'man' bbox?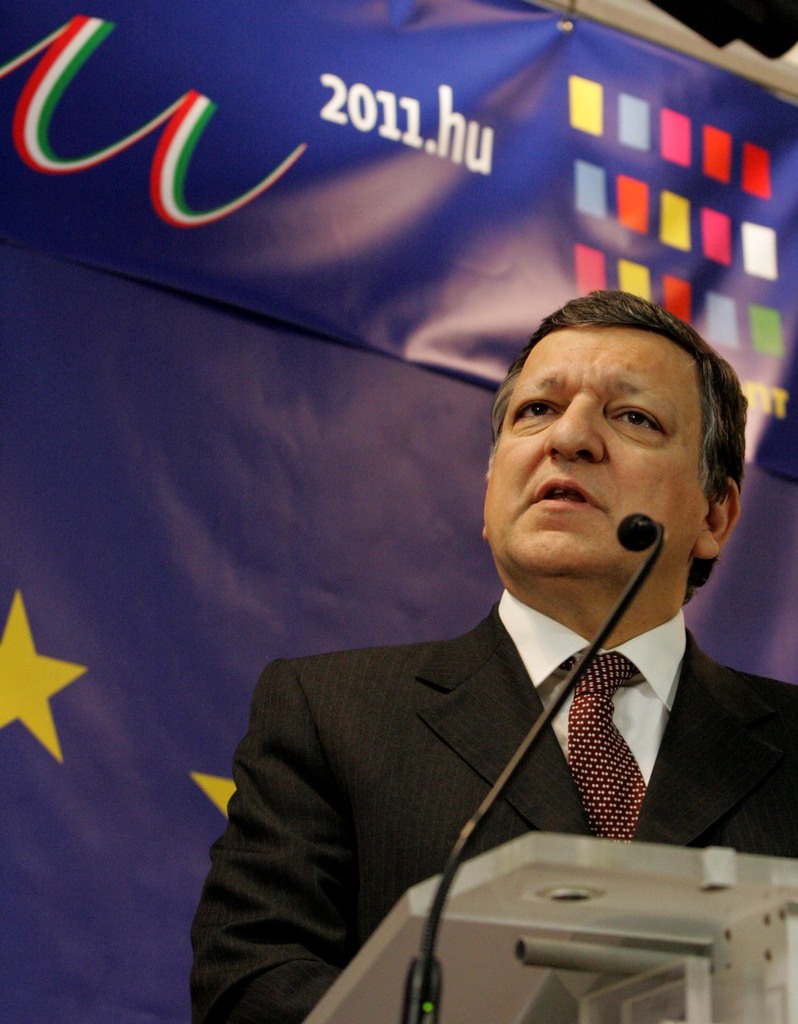
Rect(174, 289, 780, 970)
